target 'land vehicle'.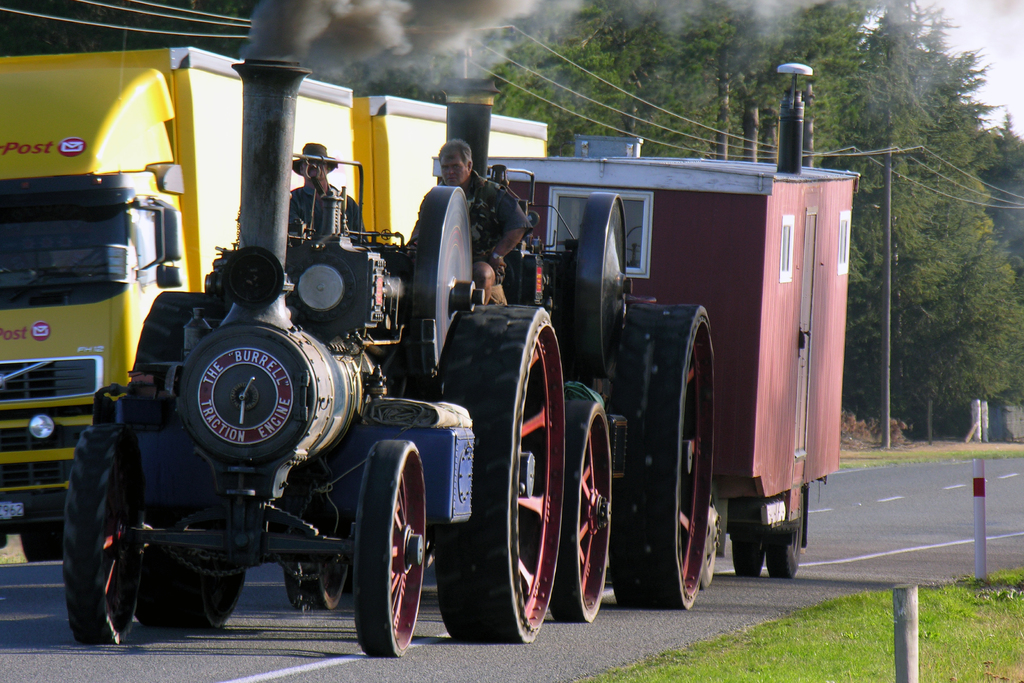
Target region: bbox=(0, 47, 547, 566).
